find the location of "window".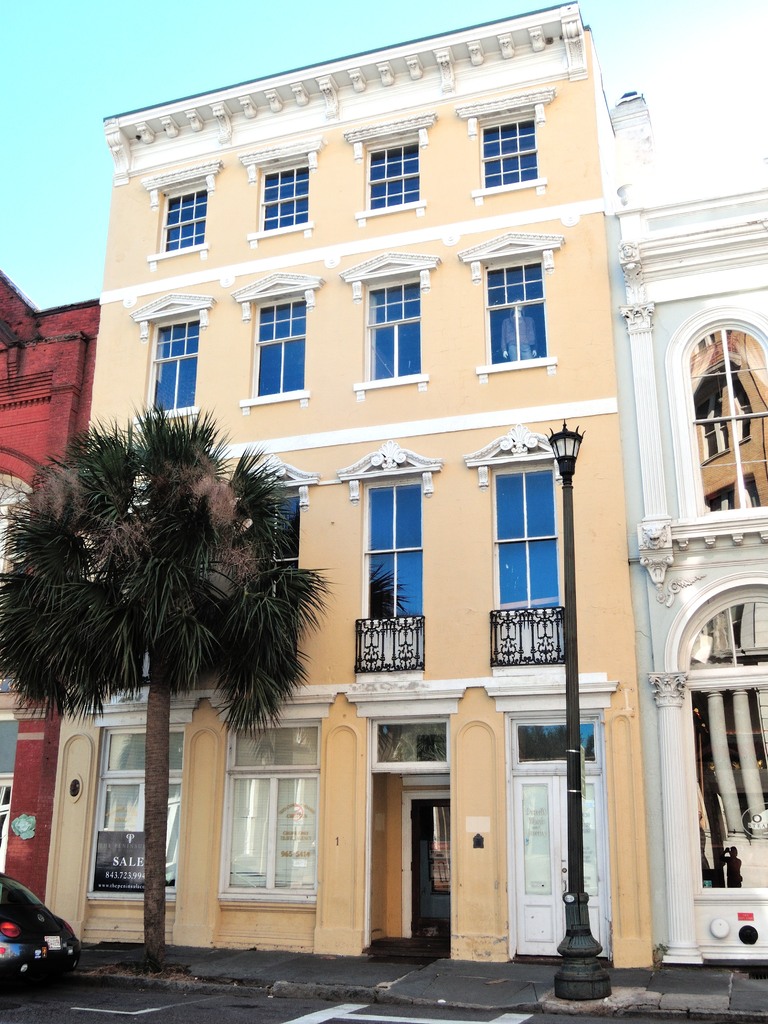
Location: 203,734,324,910.
